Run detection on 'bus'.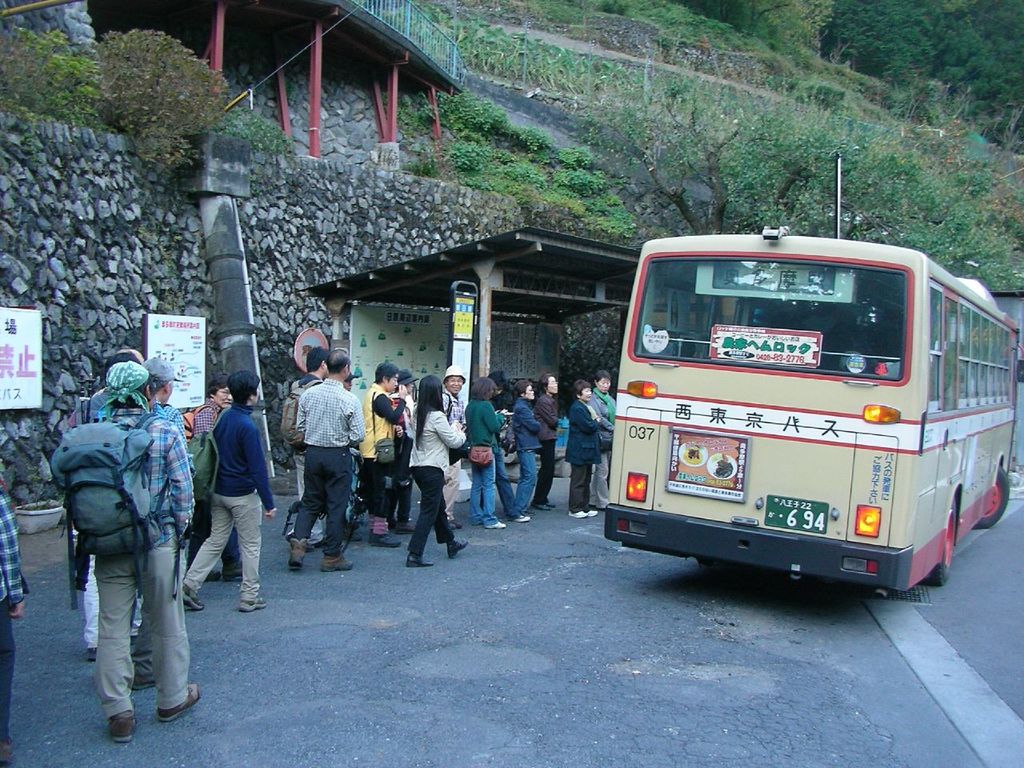
Result: box(602, 229, 1023, 585).
